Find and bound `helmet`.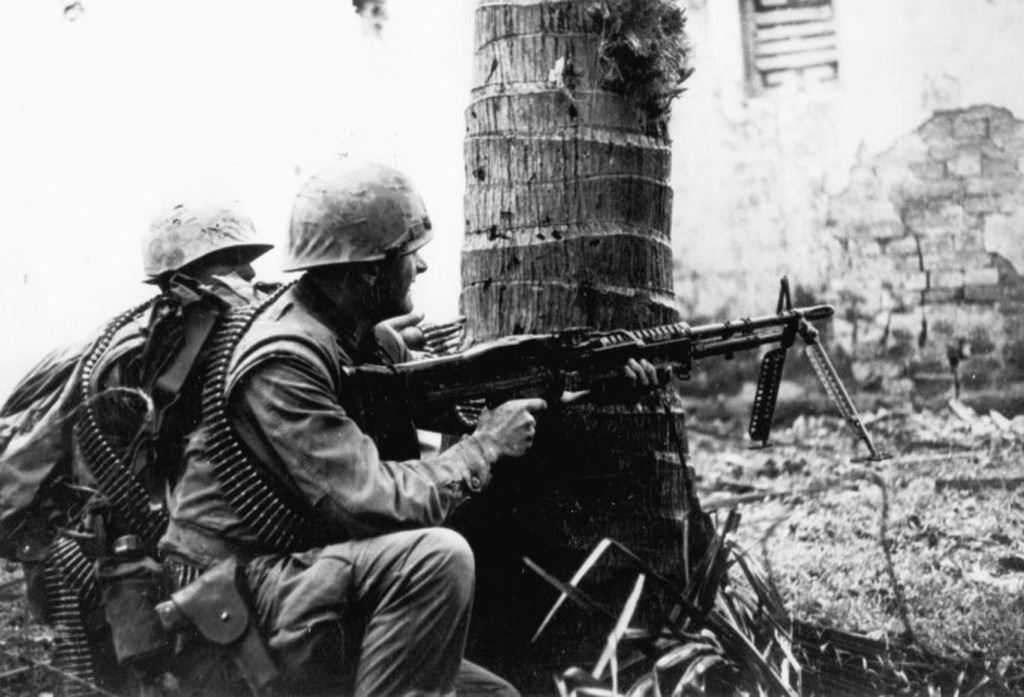
Bound: {"left": 271, "top": 173, "right": 439, "bottom": 331}.
